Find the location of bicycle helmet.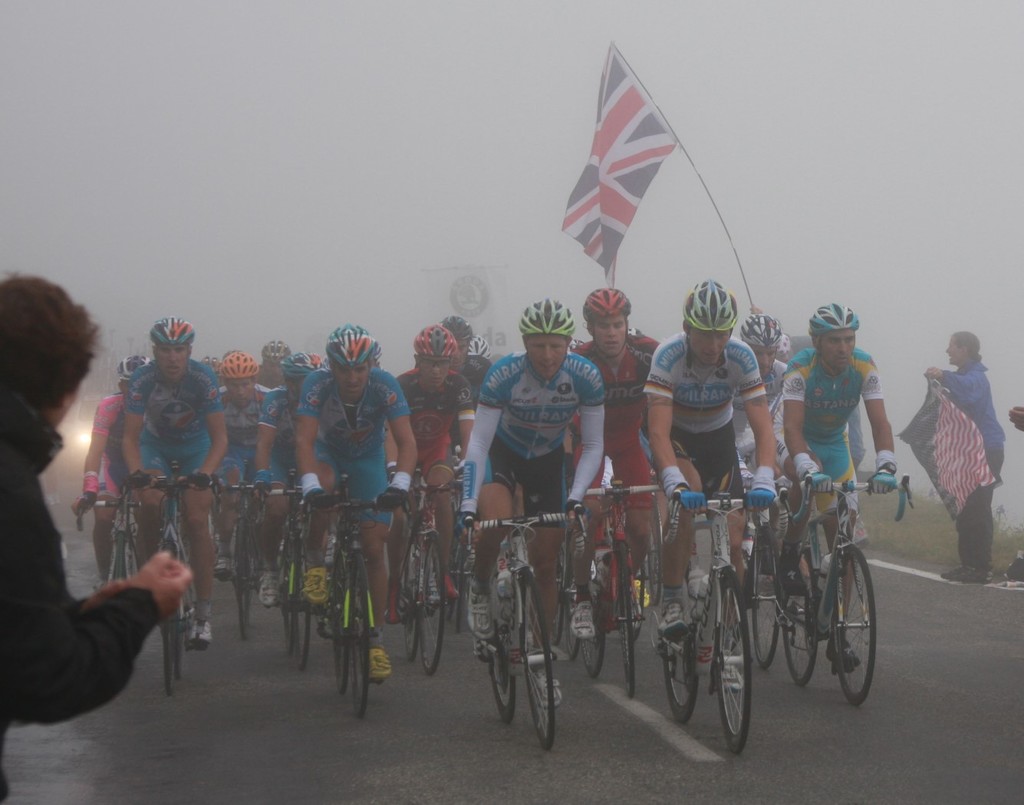
Location: detection(677, 278, 740, 369).
